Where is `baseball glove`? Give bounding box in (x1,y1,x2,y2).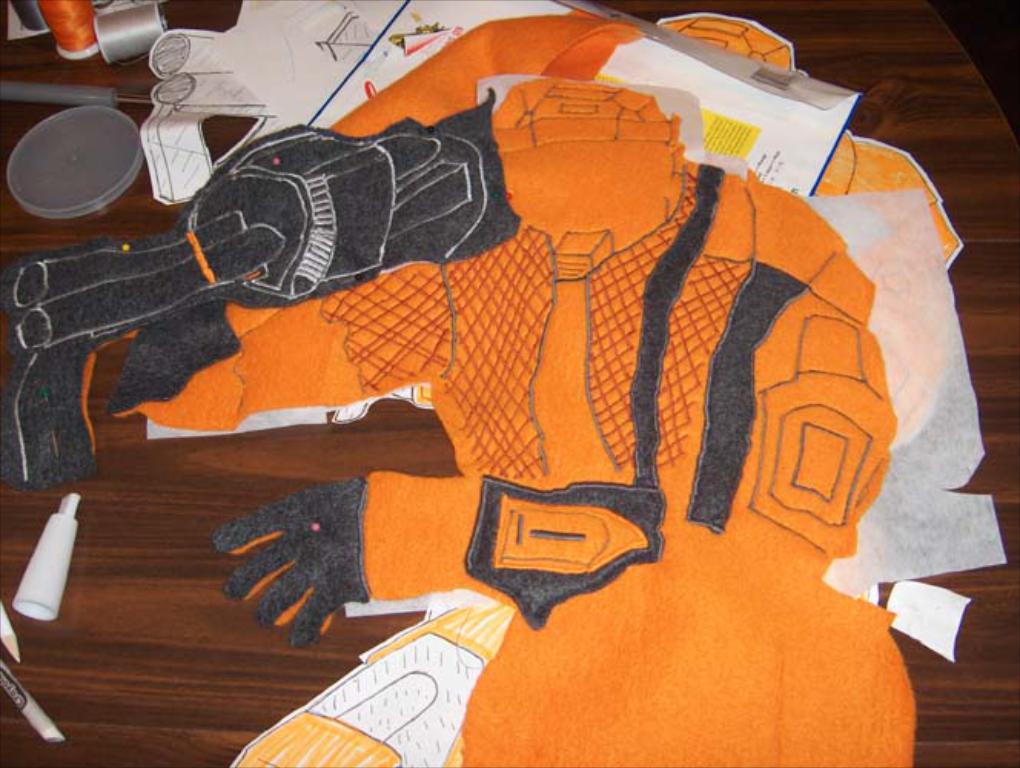
(207,473,392,644).
